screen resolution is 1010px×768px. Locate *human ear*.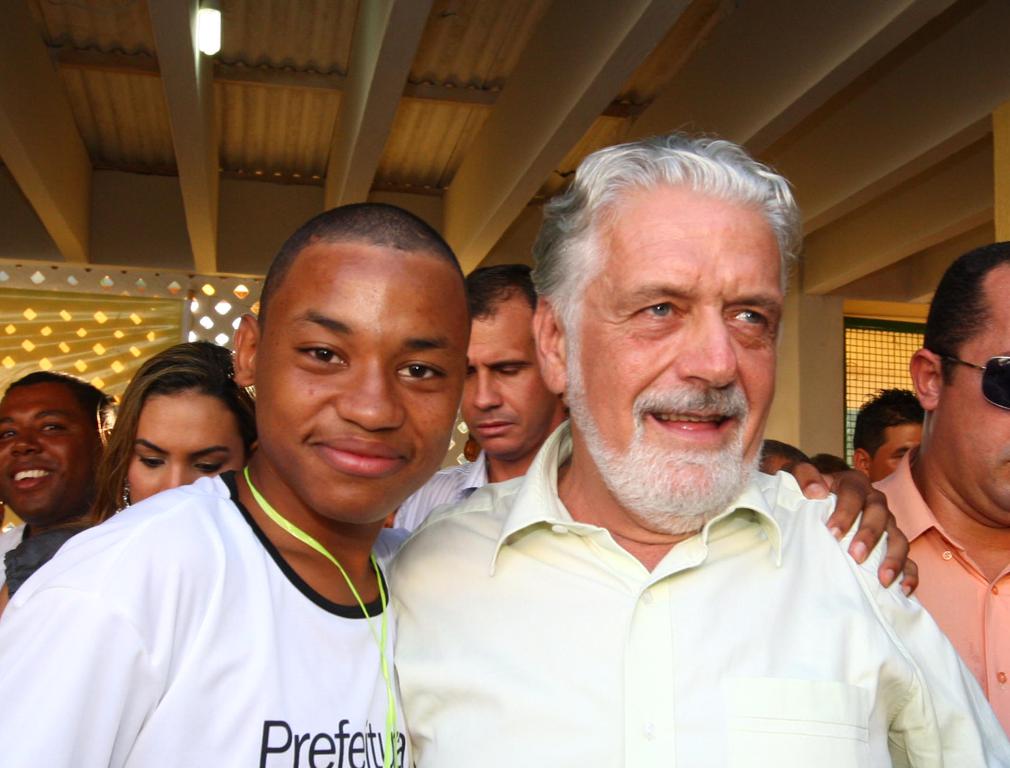
x1=232, y1=311, x2=258, y2=385.
